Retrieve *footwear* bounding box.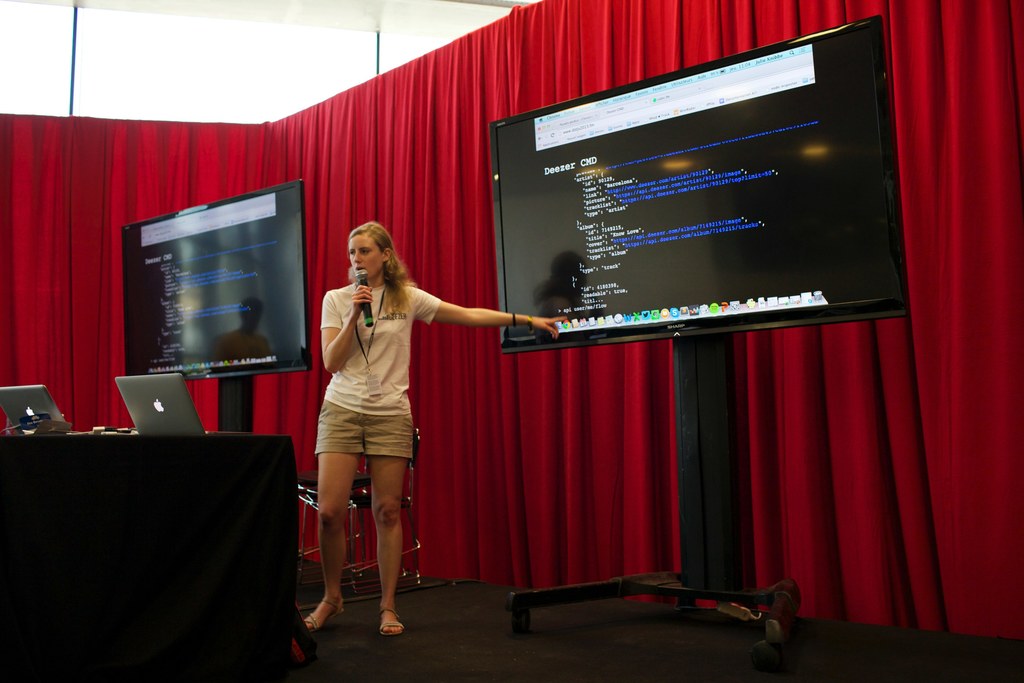
Bounding box: x1=379 y1=609 x2=404 y2=634.
